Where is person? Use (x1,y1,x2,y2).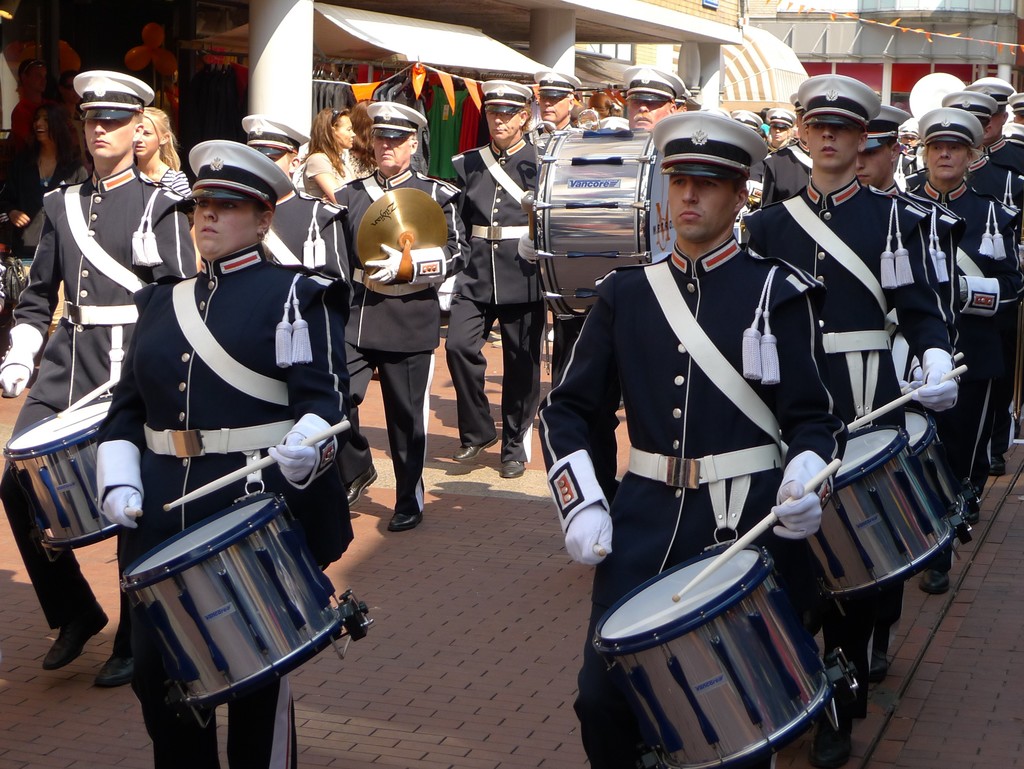
(291,97,374,212).
